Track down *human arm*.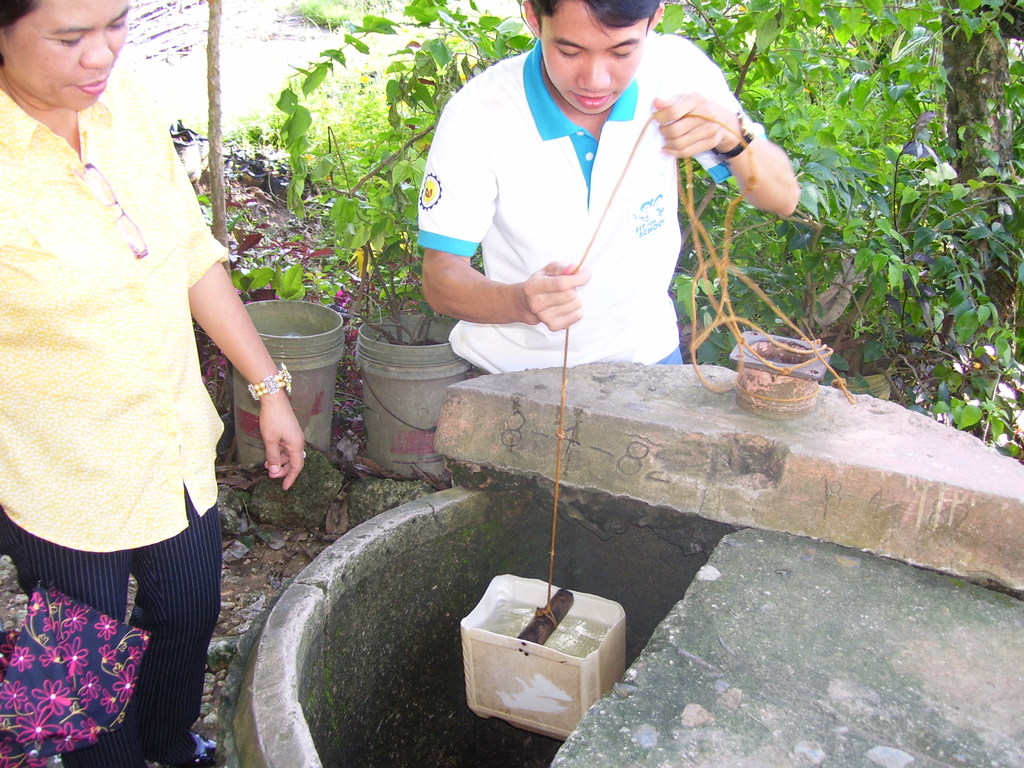
Tracked to x1=178, y1=171, x2=302, y2=492.
